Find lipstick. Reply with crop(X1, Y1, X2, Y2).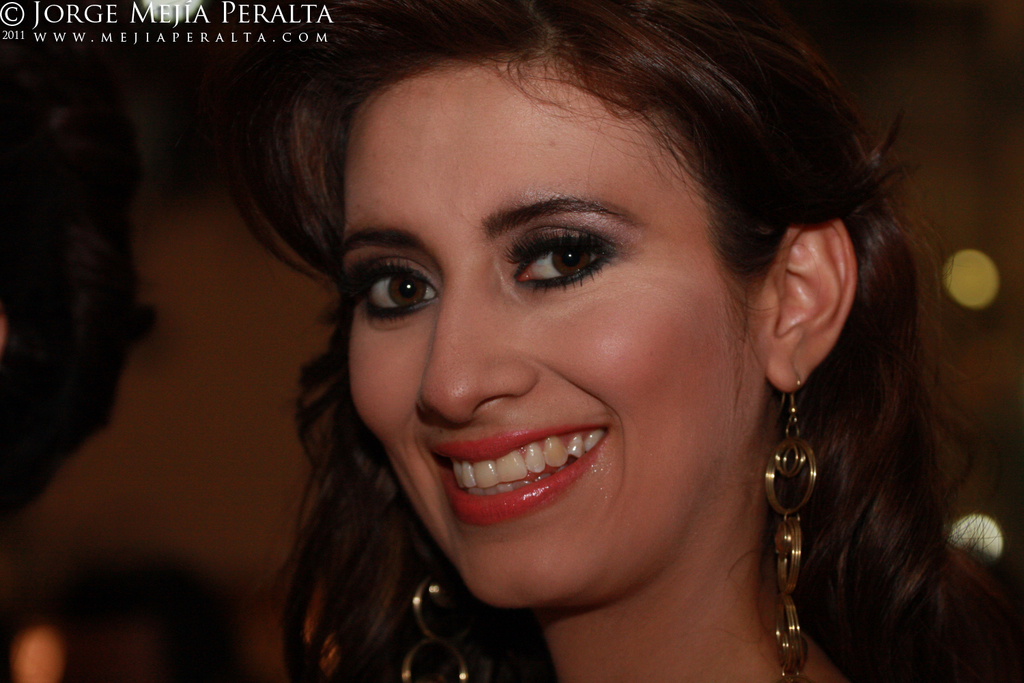
crop(427, 424, 612, 522).
